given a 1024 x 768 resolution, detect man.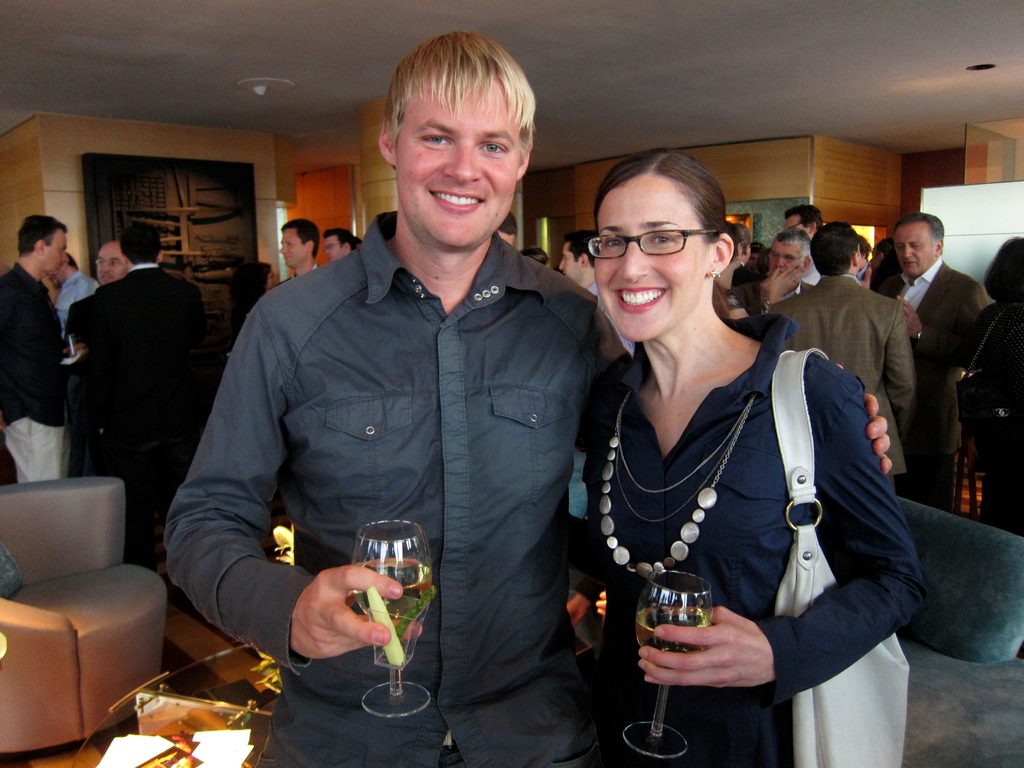
rect(81, 219, 202, 580).
